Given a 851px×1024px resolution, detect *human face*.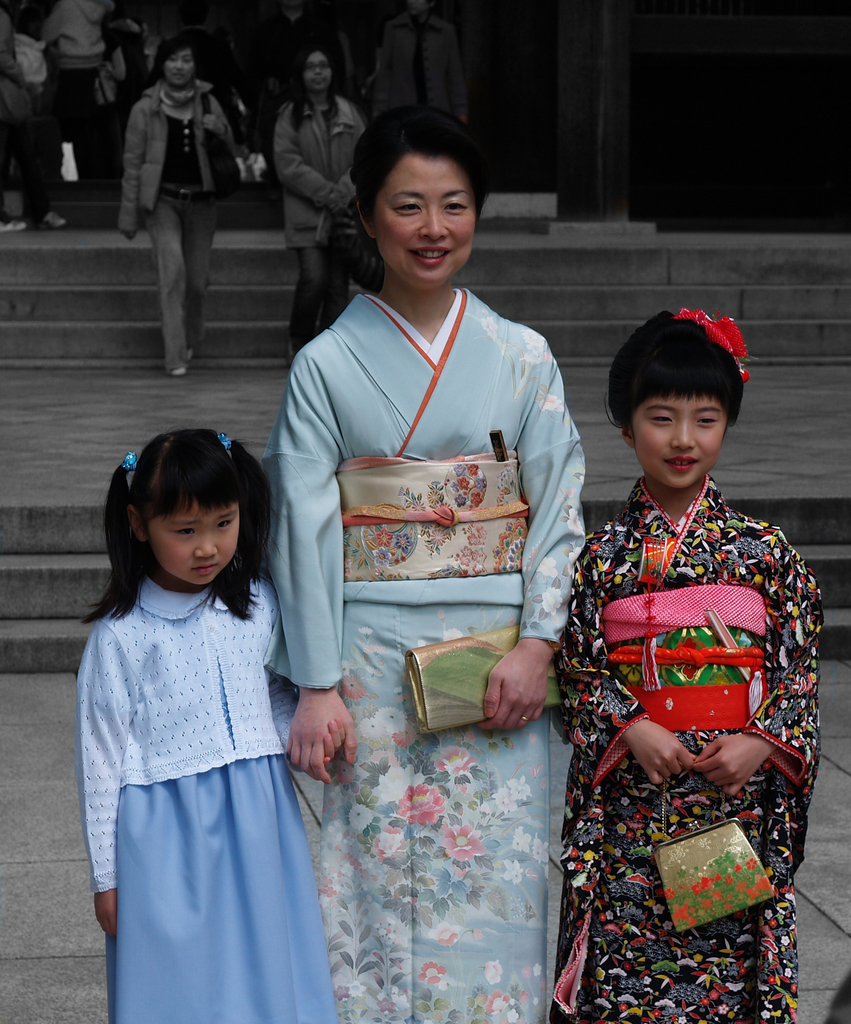
Rect(375, 153, 475, 284).
